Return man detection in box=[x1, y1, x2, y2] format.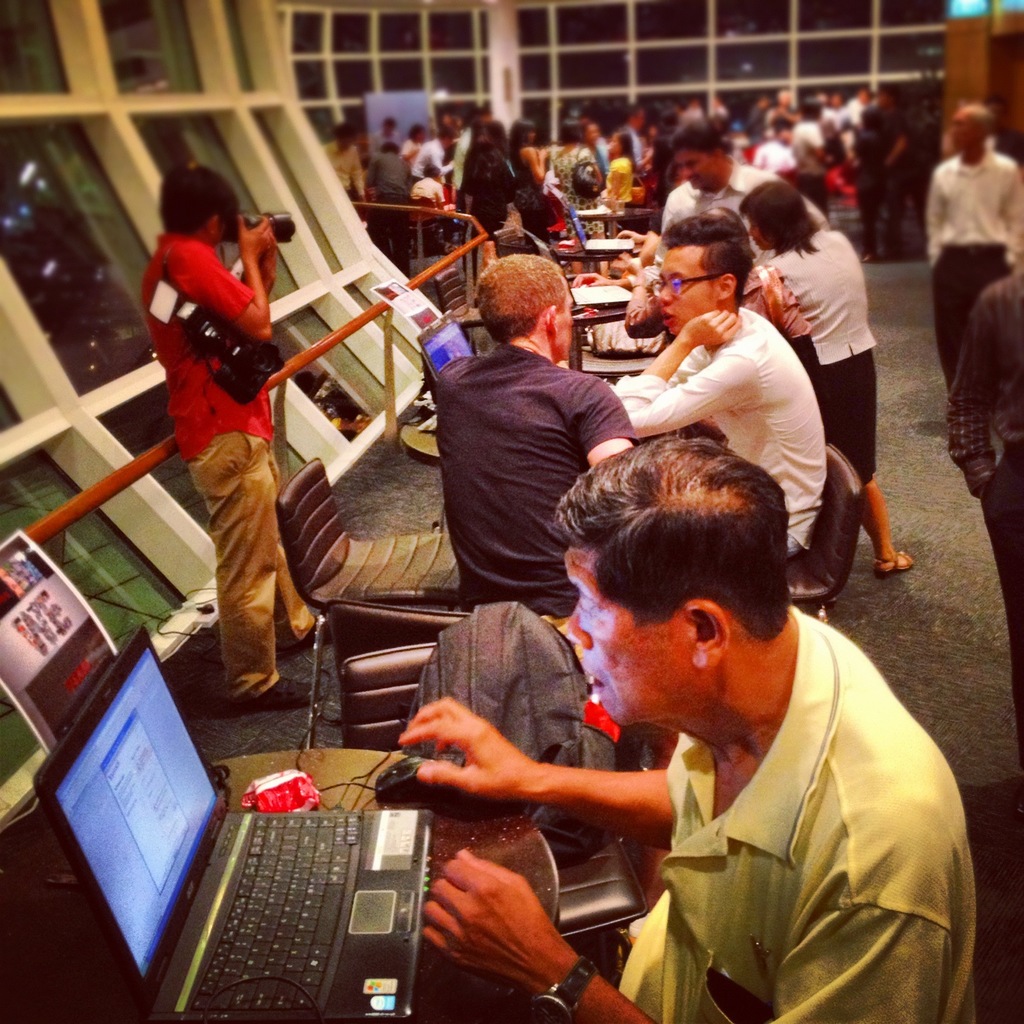
box=[430, 254, 639, 628].
